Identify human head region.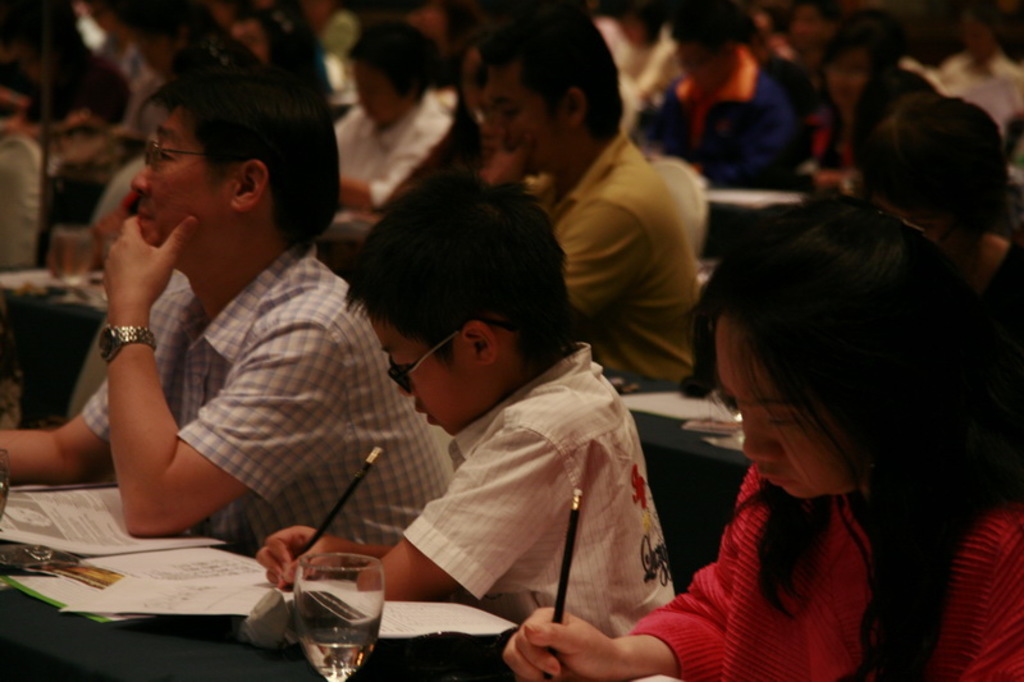
Region: 788, 1, 844, 55.
